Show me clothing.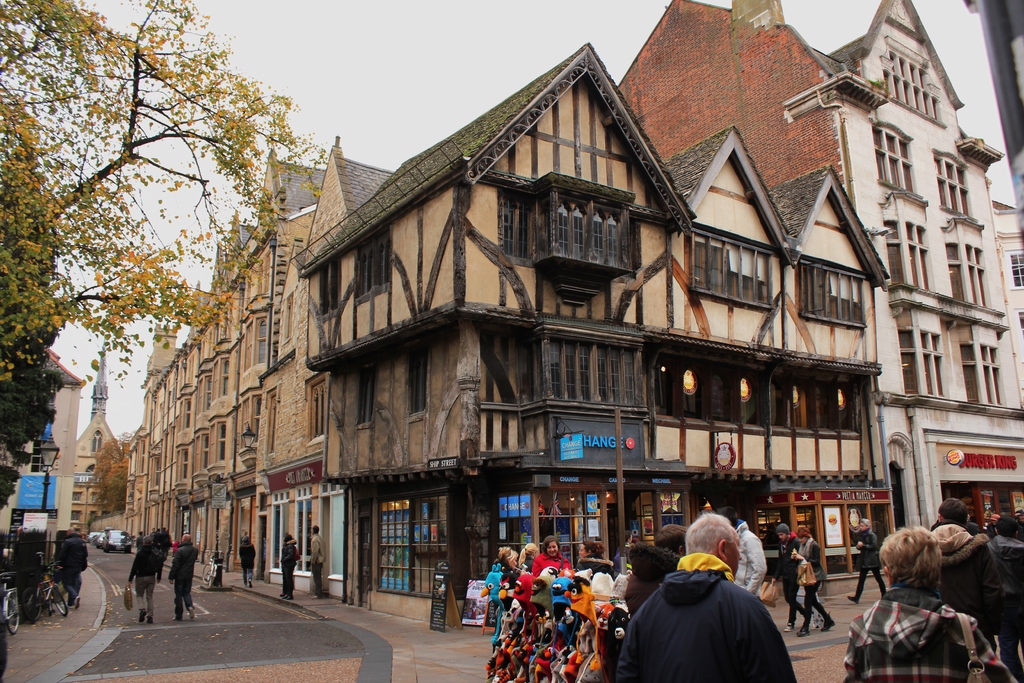
clothing is here: <bbox>573, 552, 619, 582</bbox>.
